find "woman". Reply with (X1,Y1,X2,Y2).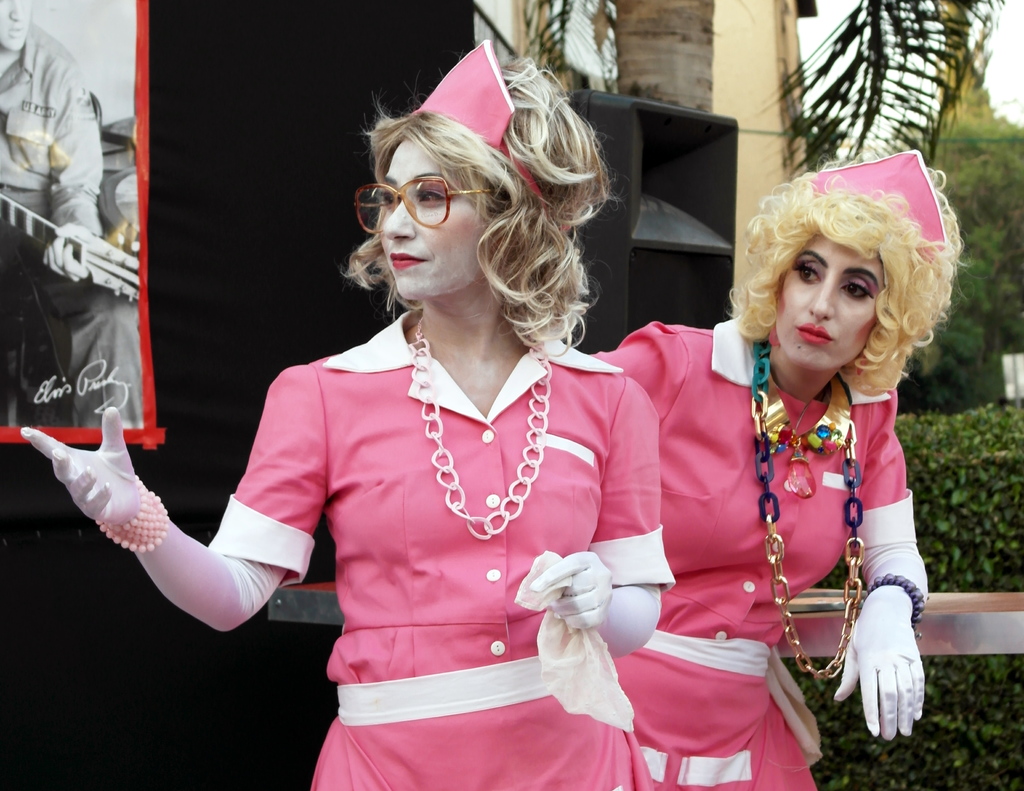
(632,159,964,772).
